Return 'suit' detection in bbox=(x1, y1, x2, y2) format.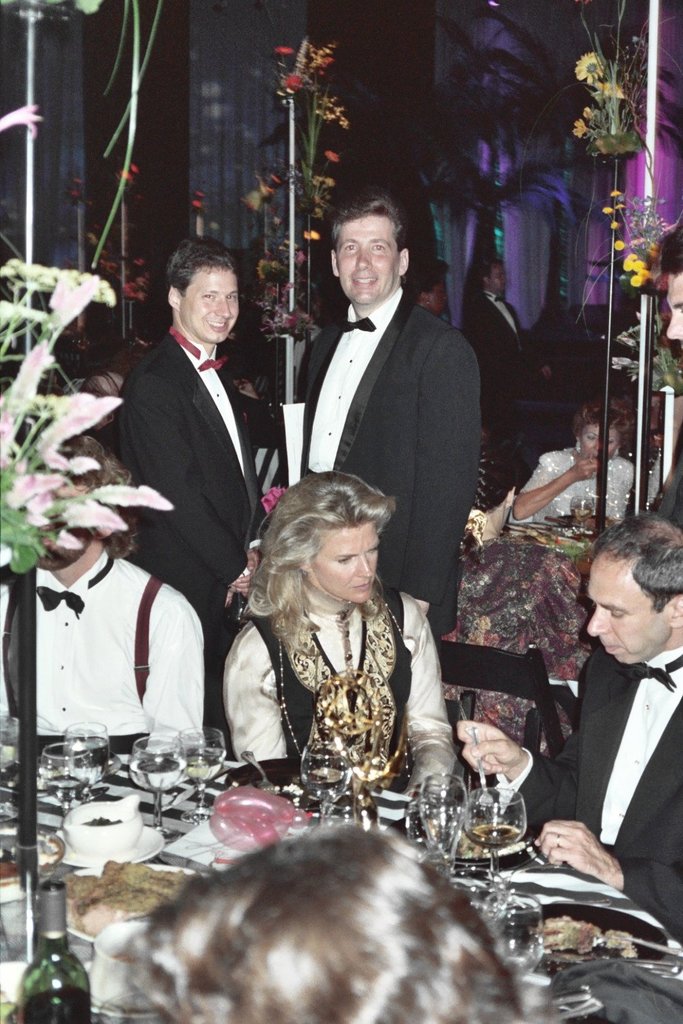
bbox=(109, 236, 292, 698).
